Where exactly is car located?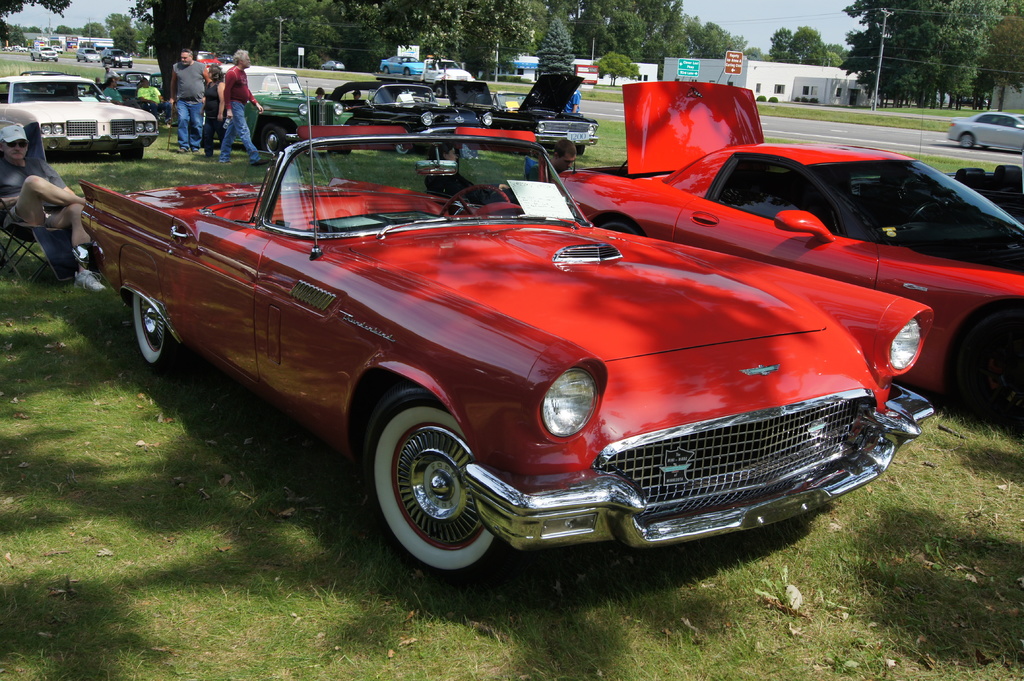
Its bounding box is <box>116,111,929,580</box>.
